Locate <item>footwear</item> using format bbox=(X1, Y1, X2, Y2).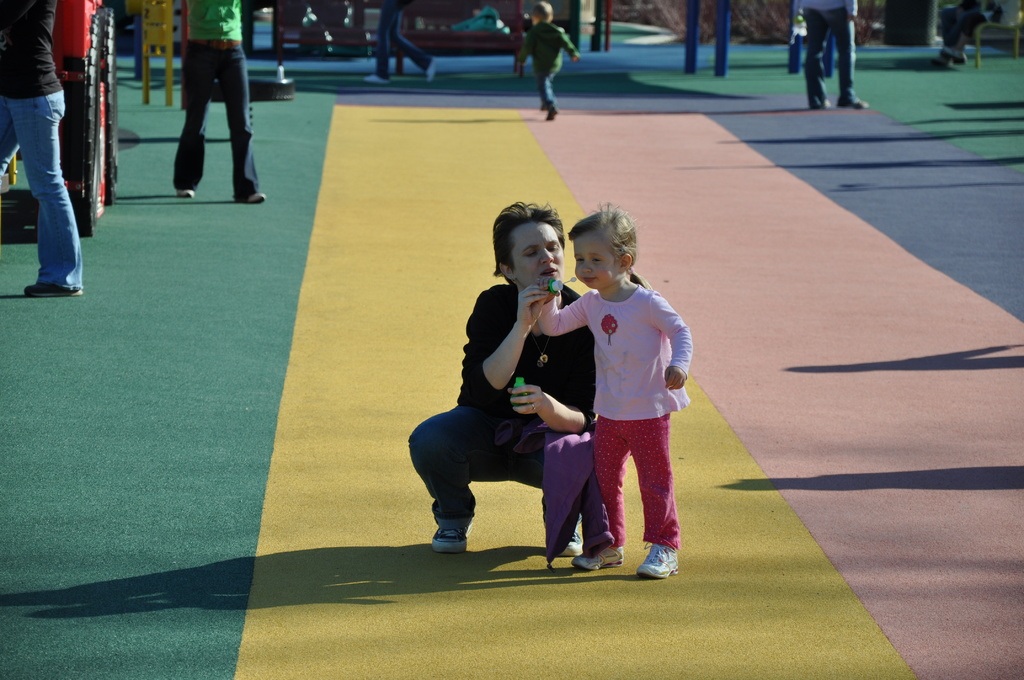
bbox=(540, 102, 548, 109).
